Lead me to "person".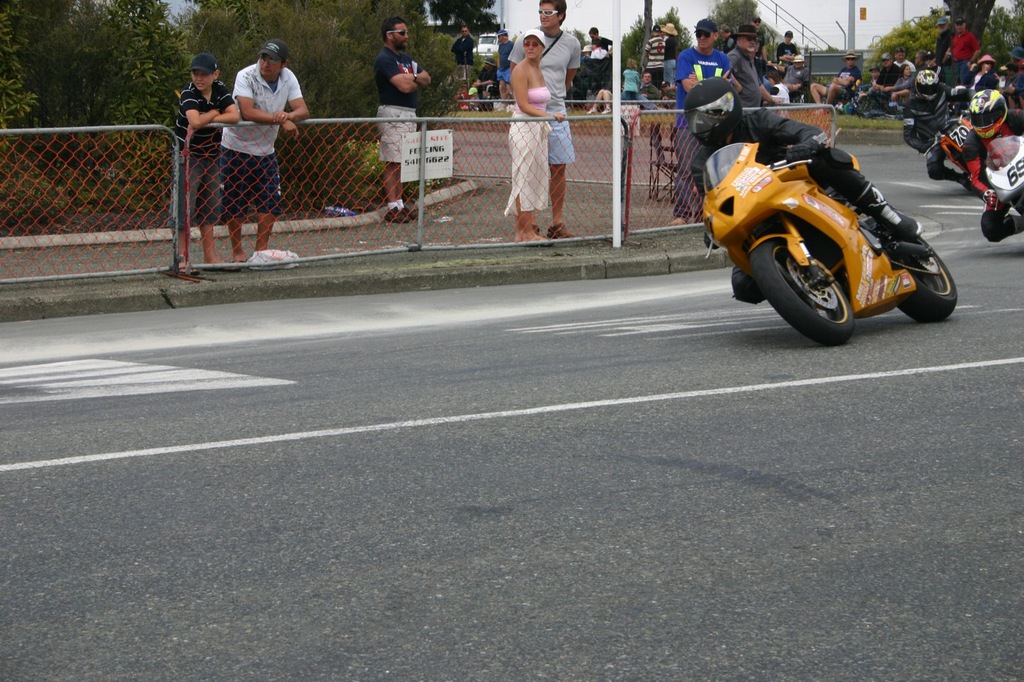
Lead to crop(505, 29, 566, 246).
